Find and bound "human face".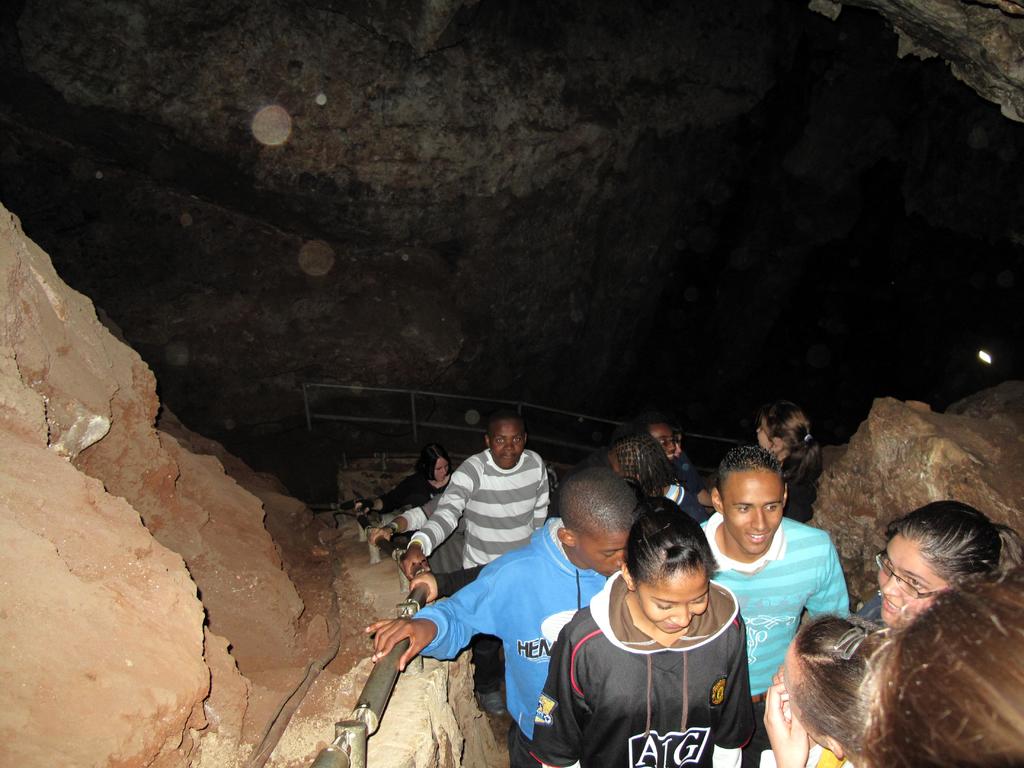
Bound: bbox=(571, 534, 627, 574).
